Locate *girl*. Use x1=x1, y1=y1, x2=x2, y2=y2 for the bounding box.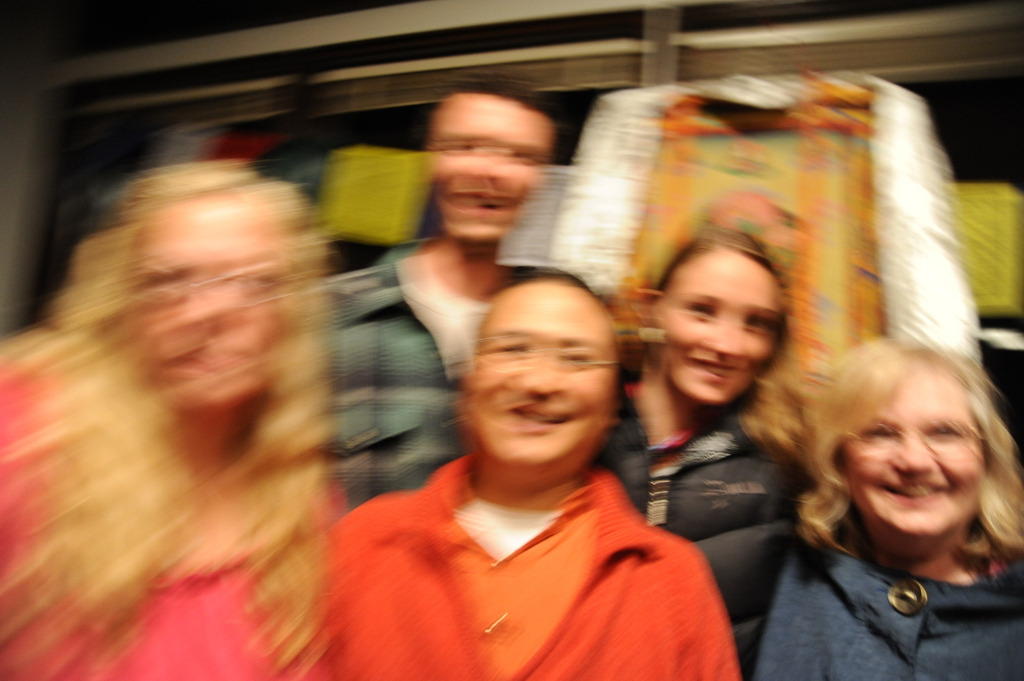
x1=0, y1=164, x2=345, y2=674.
